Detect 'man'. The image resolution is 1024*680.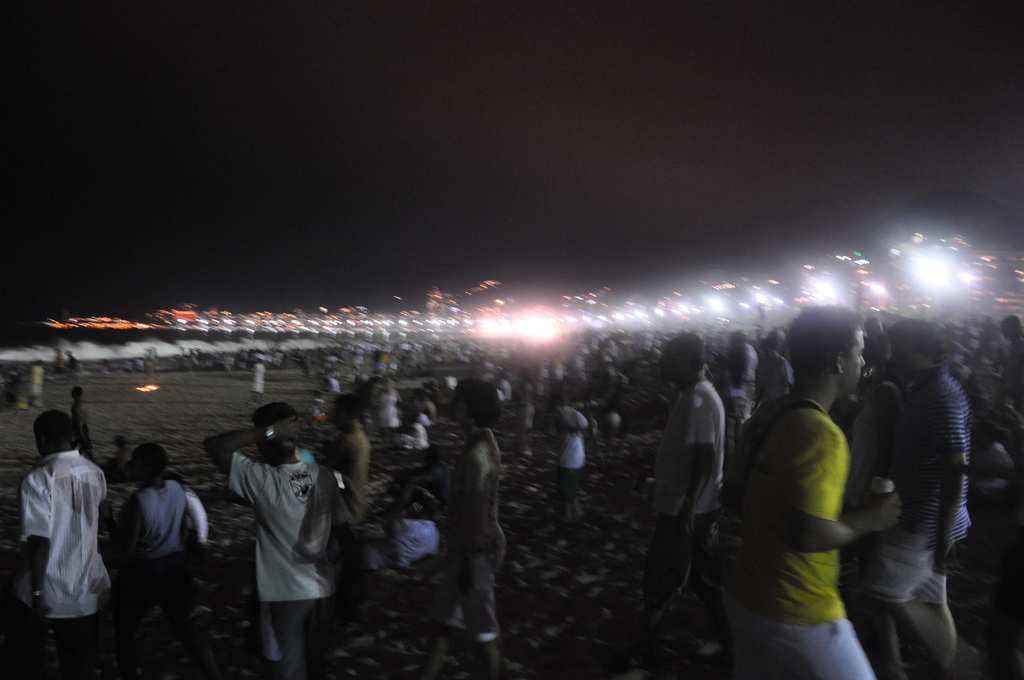
x1=202 y1=408 x2=348 y2=676.
